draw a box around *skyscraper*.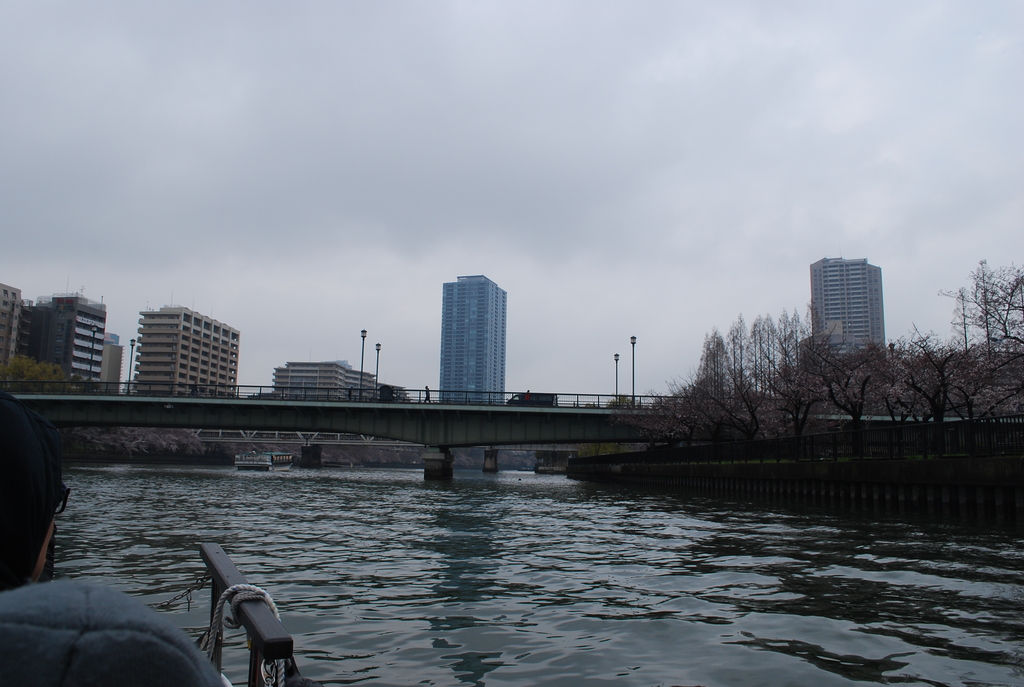
locate(435, 271, 512, 409).
